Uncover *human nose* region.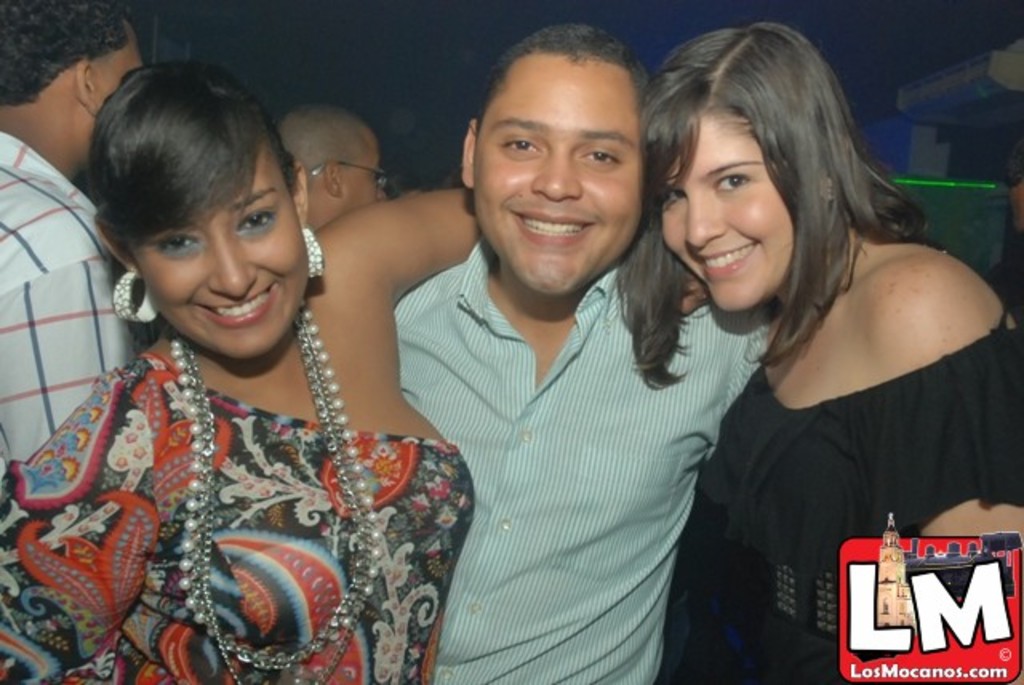
Uncovered: 205:235:259:301.
